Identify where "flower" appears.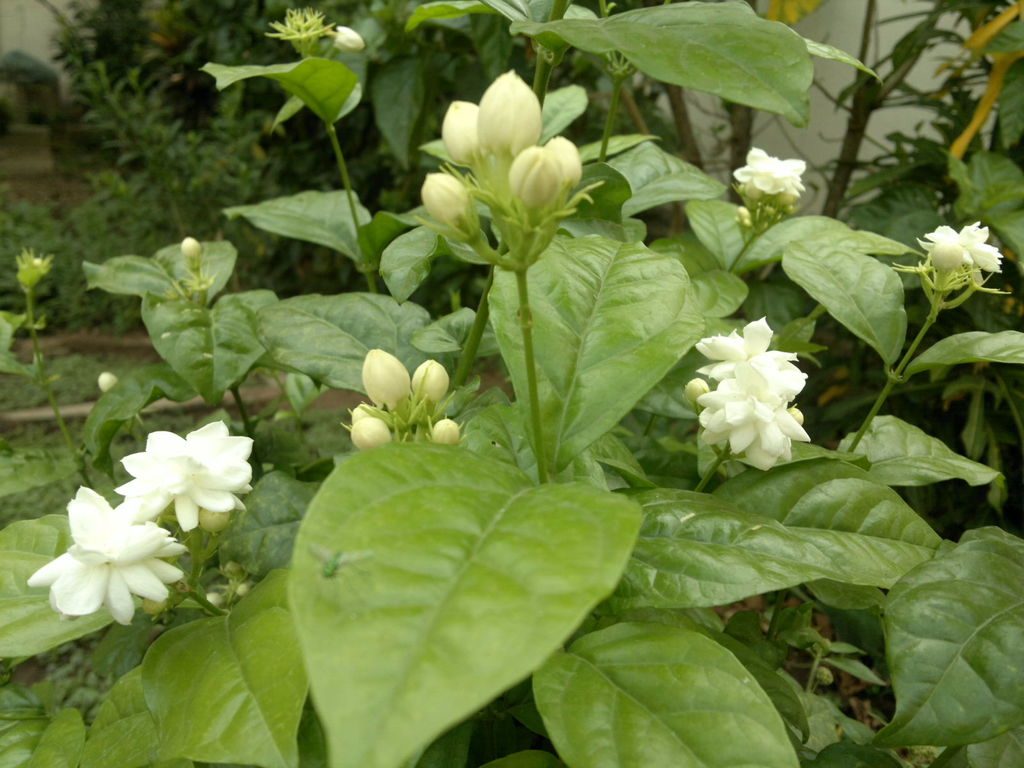
Appears at [787, 404, 809, 426].
